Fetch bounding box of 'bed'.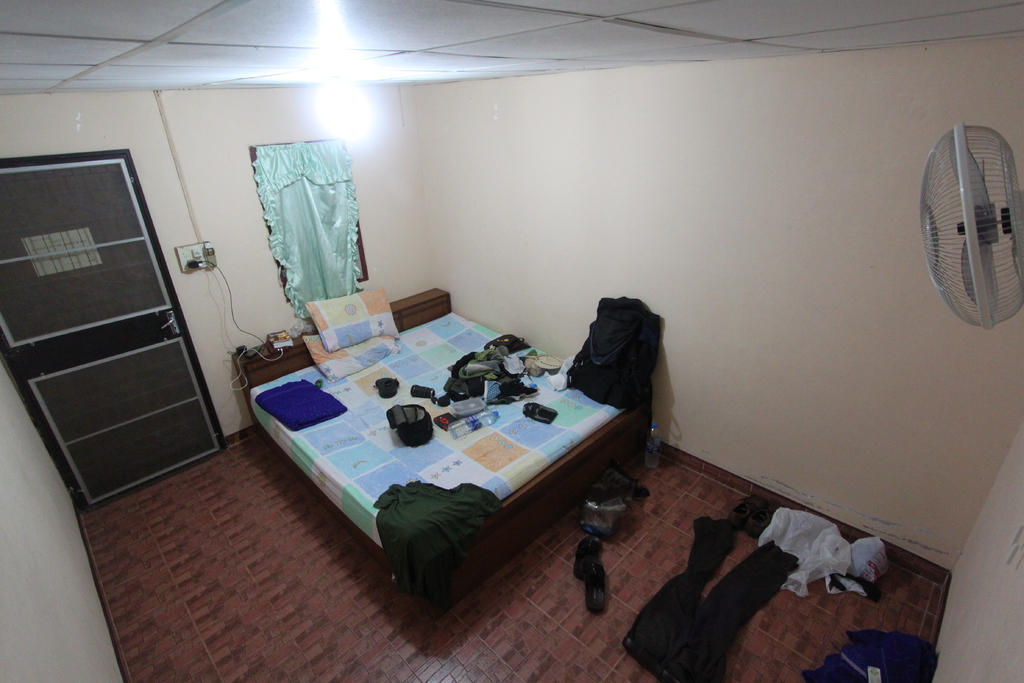
Bbox: {"x1": 232, "y1": 236, "x2": 662, "y2": 640}.
